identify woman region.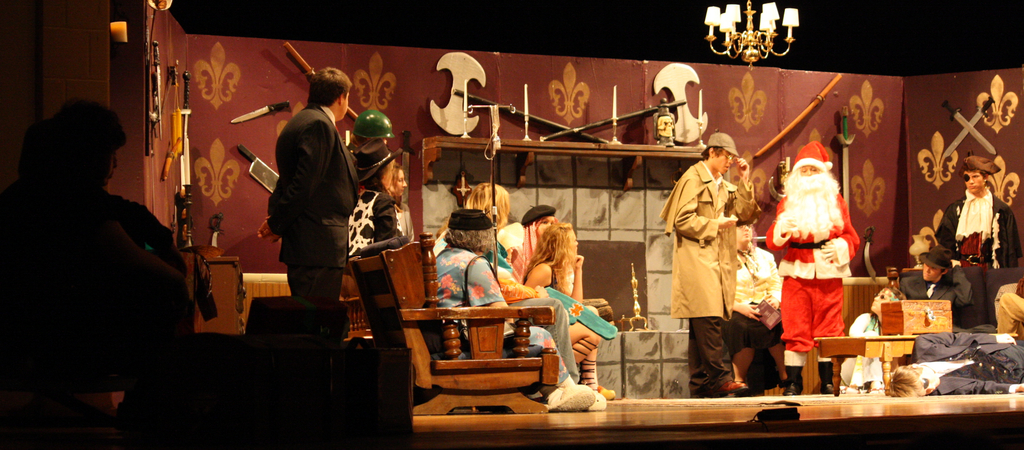
Region: 433/209/596/410.
